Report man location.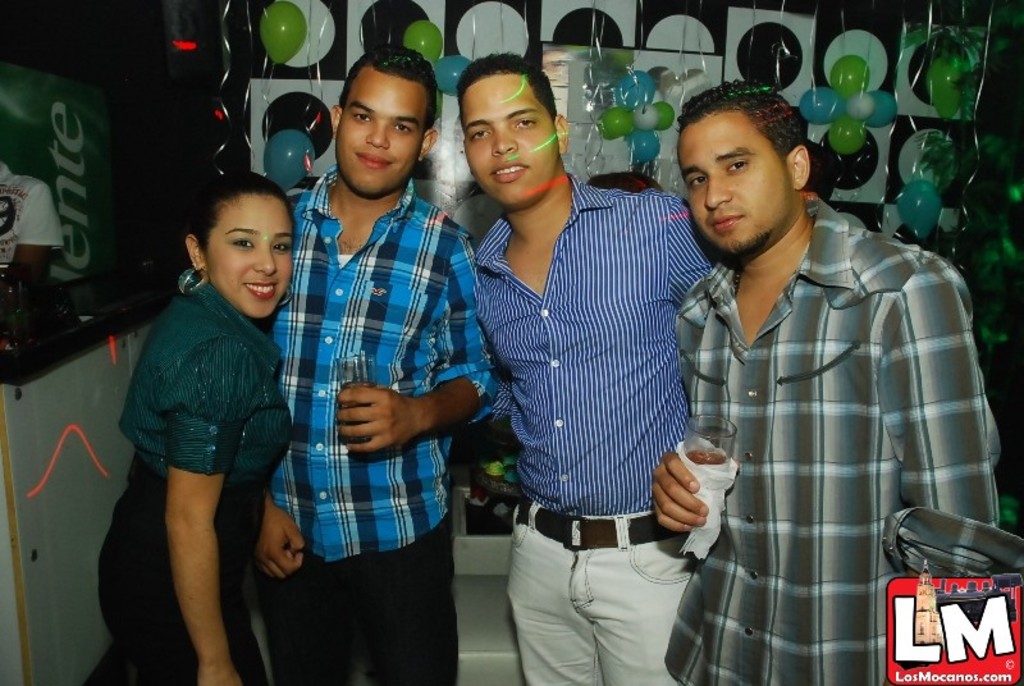
Report: <bbox>468, 52, 704, 685</bbox>.
